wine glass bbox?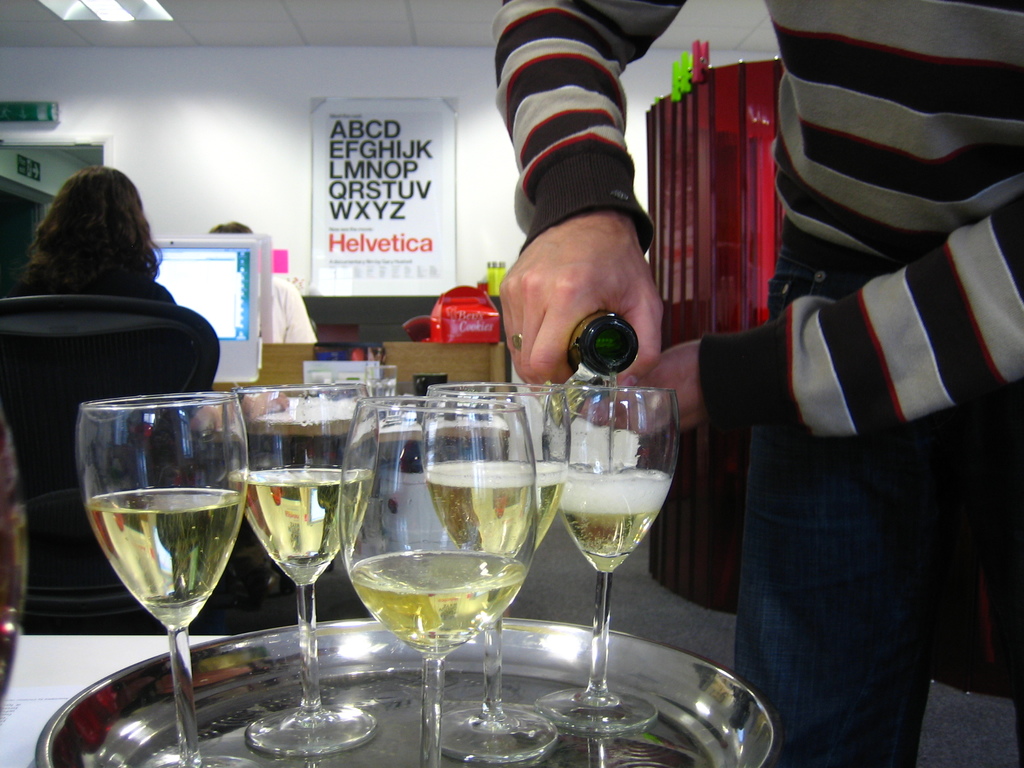
left=227, top=381, right=382, bottom=756
